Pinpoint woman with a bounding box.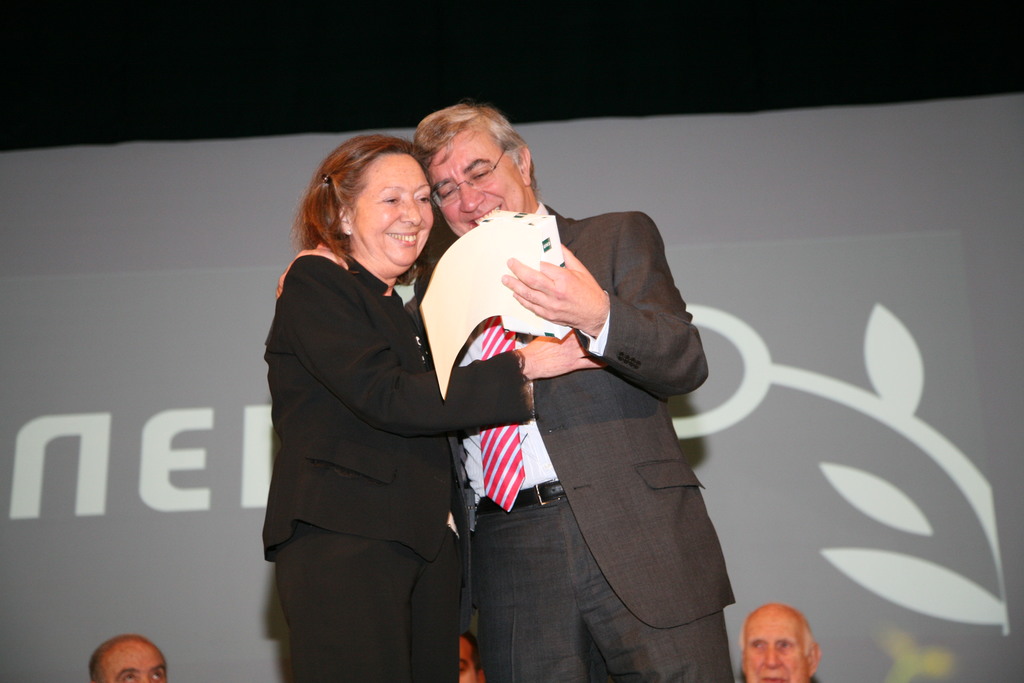
detection(260, 131, 605, 682).
